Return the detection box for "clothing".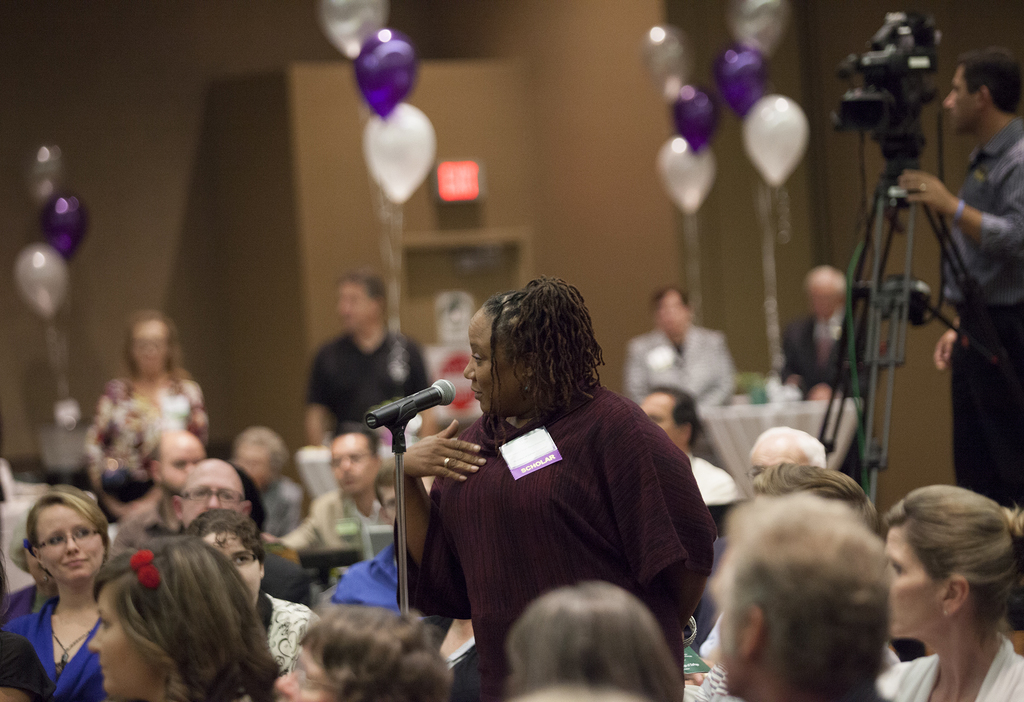
select_region(243, 585, 330, 676).
